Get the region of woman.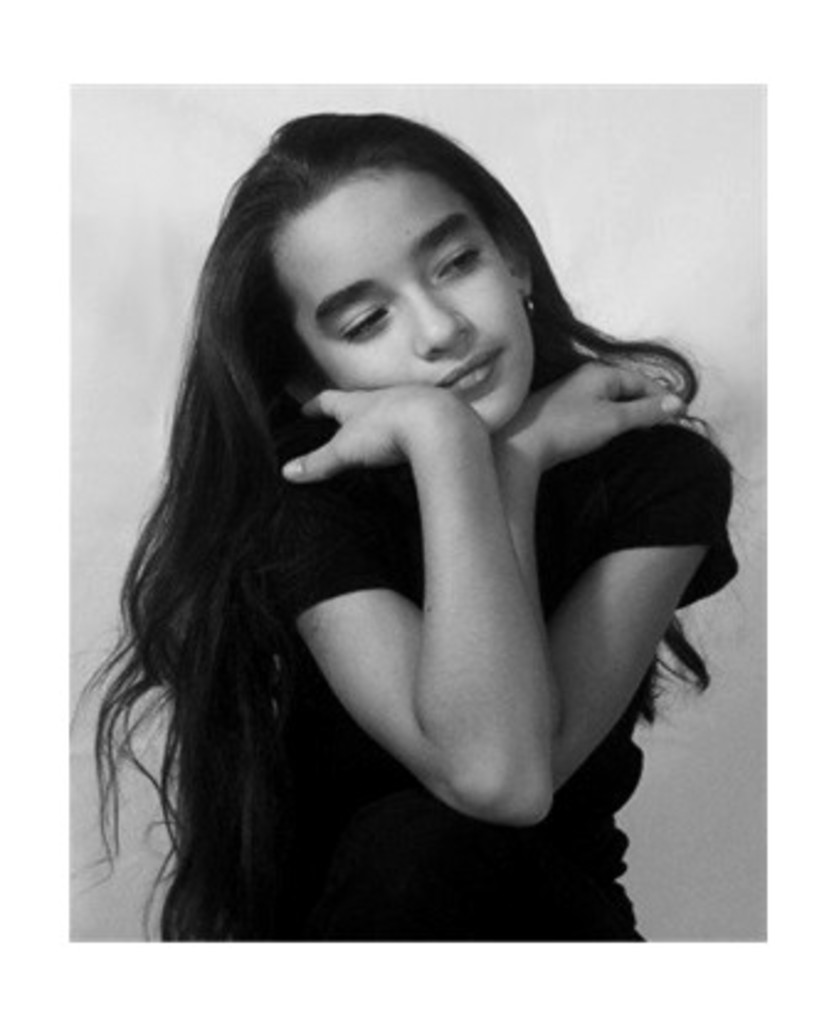
(x1=91, y1=89, x2=755, y2=935).
